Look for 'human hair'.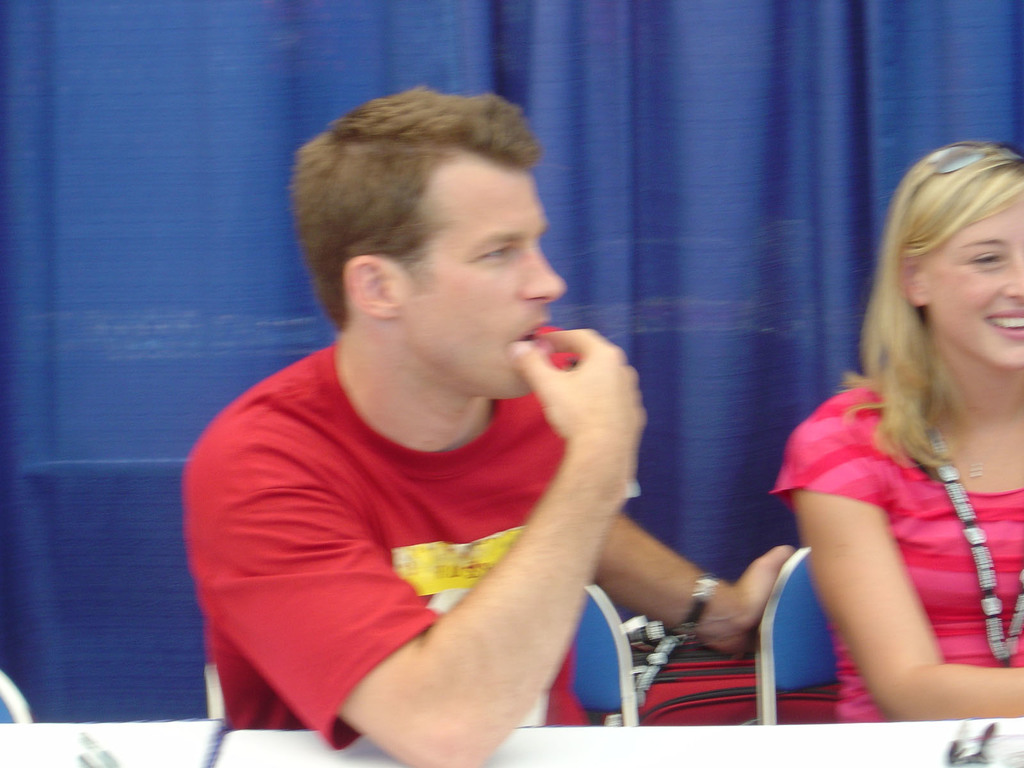
Found: x1=848, y1=129, x2=1014, y2=498.
